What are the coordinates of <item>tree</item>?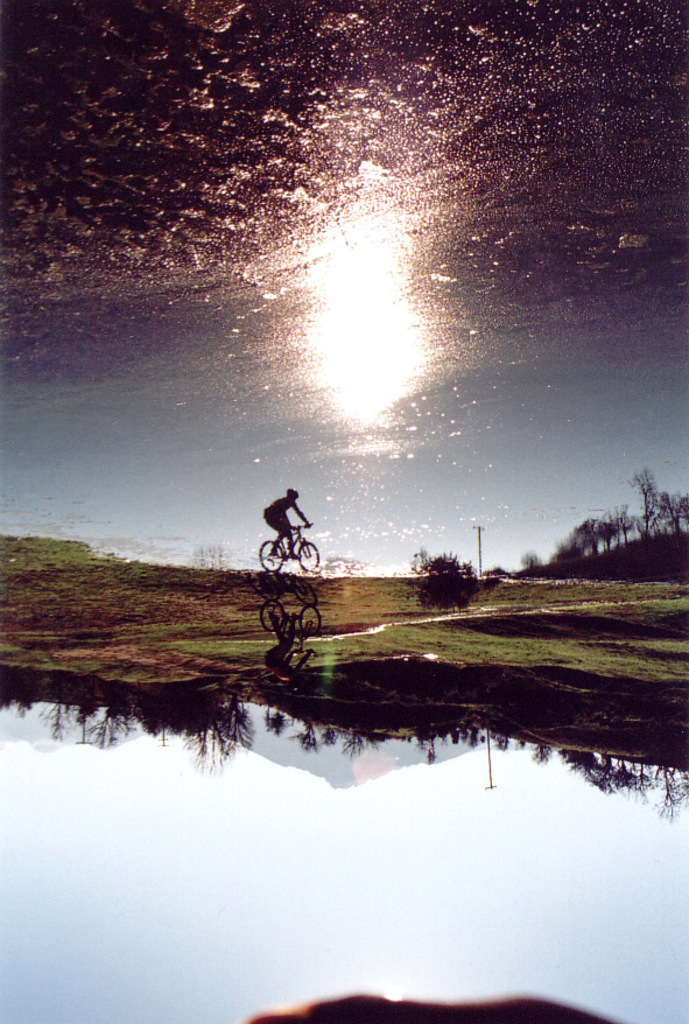
[left=577, top=514, right=627, bottom=554].
